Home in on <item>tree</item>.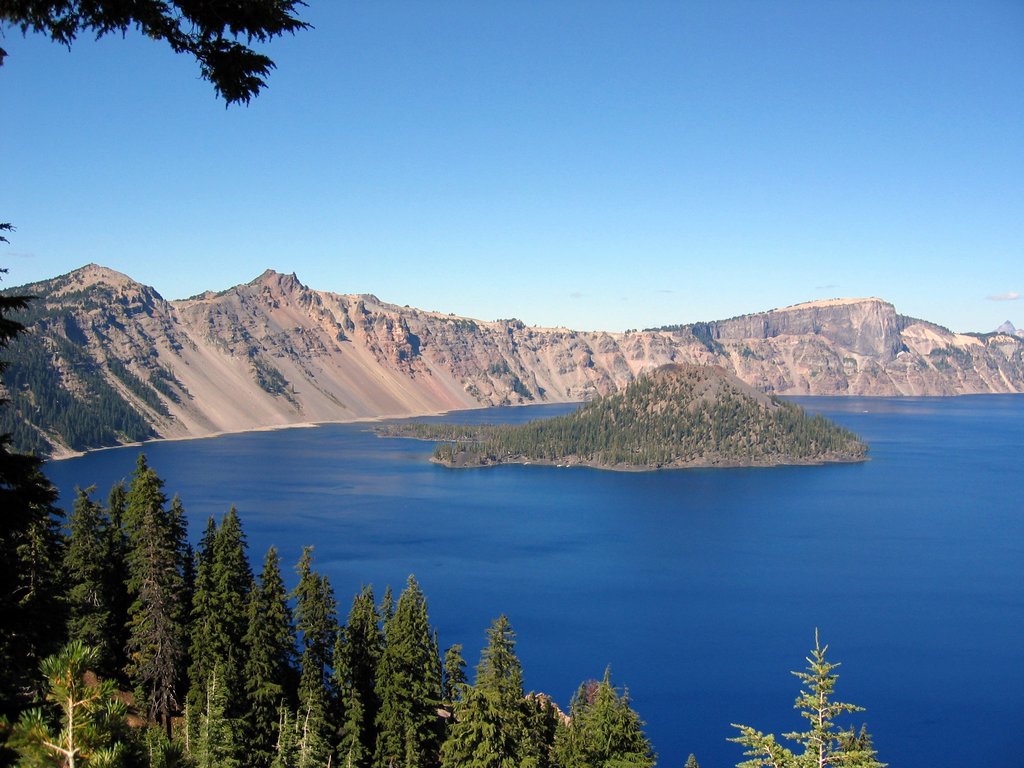
Homed in at 467 627 545 767.
